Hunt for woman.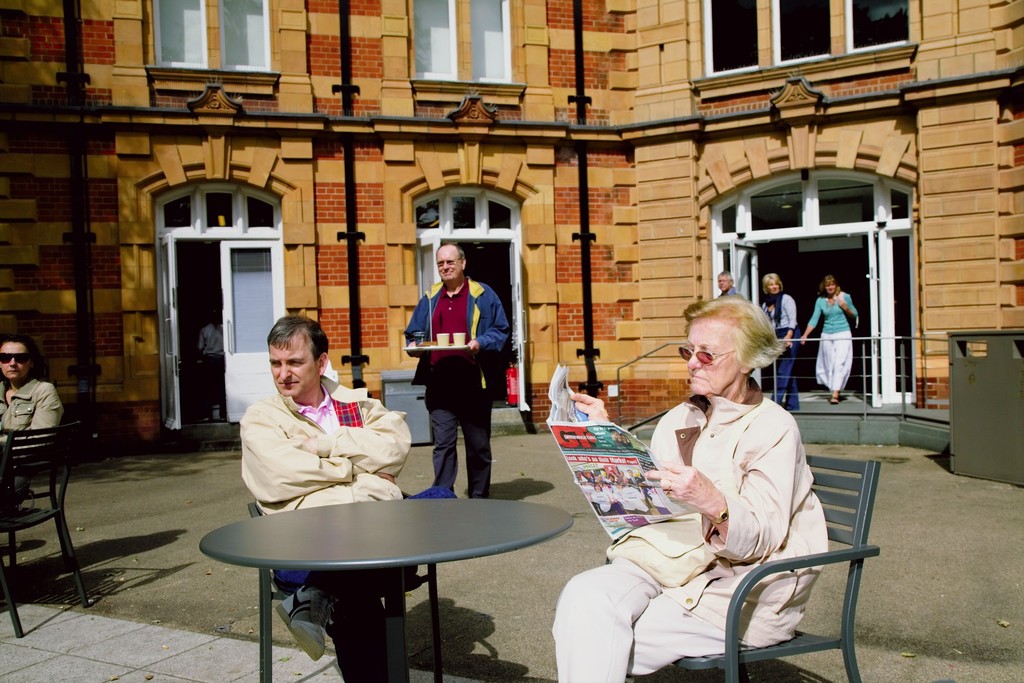
Hunted down at {"x1": 797, "y1": 273, "x2": 863, "y2": 406}.
